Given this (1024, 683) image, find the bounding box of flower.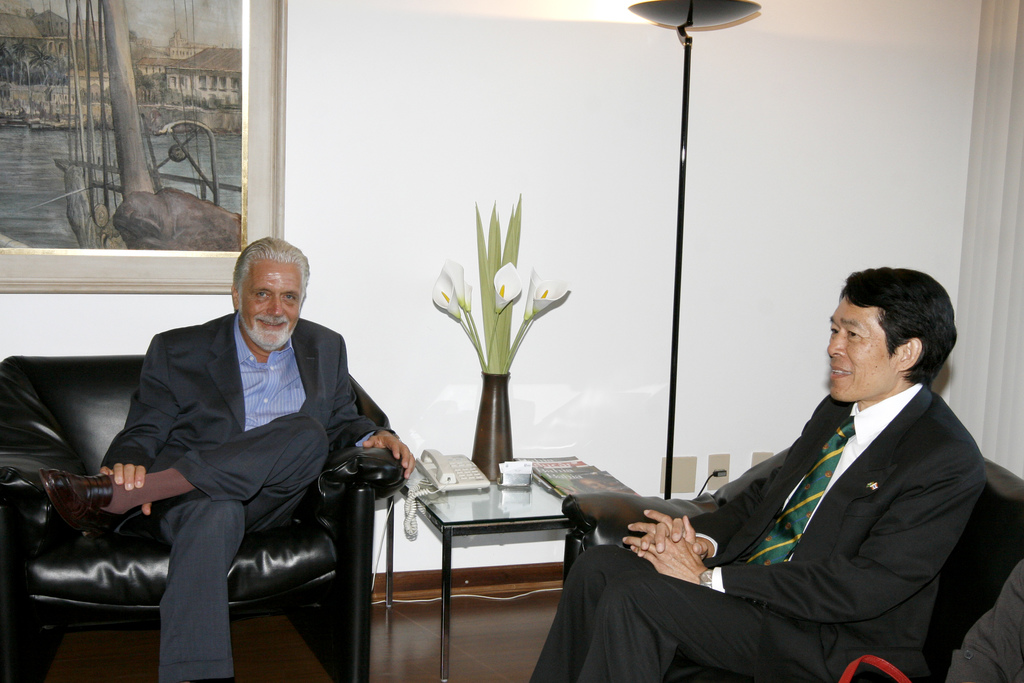
534, 281, 570, 316.
